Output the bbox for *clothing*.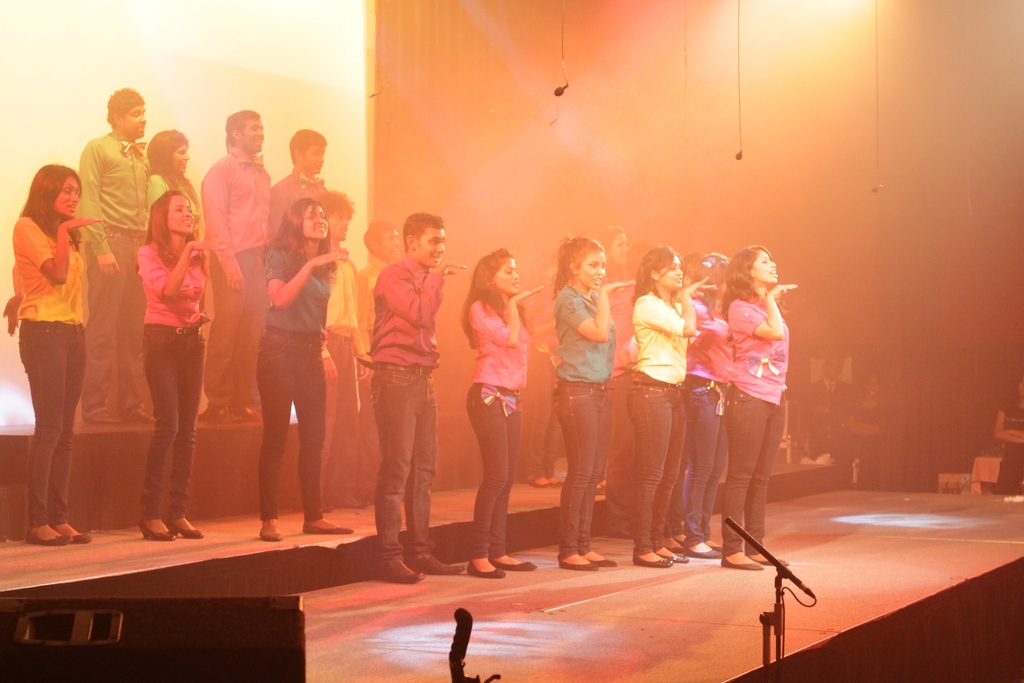
detection(367, 257, 447, 561).
